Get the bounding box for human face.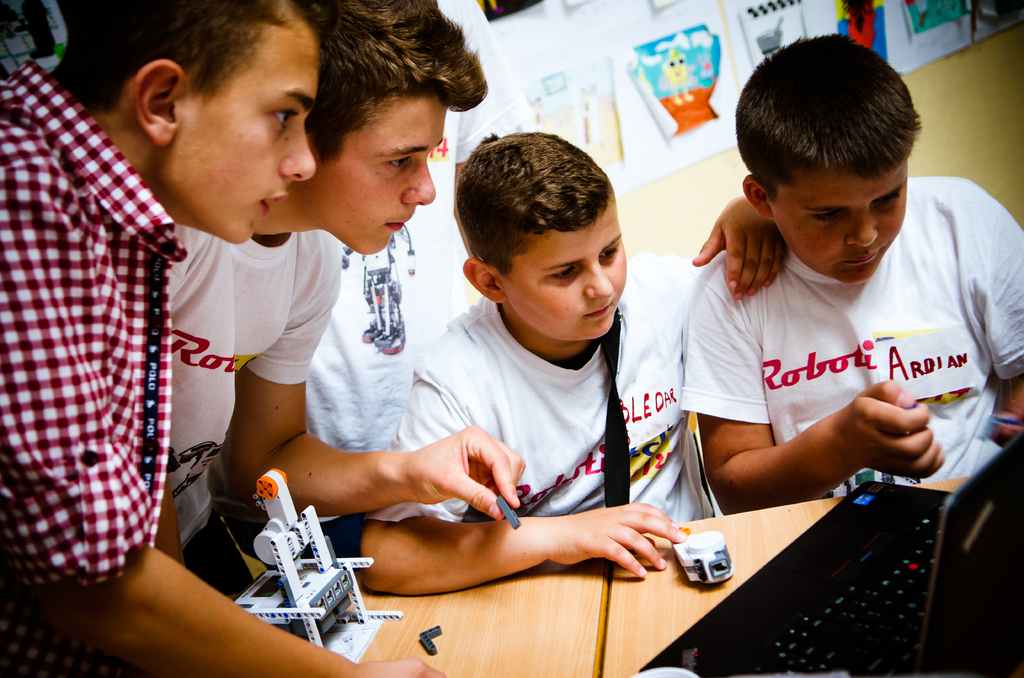
506:190:632:340.
